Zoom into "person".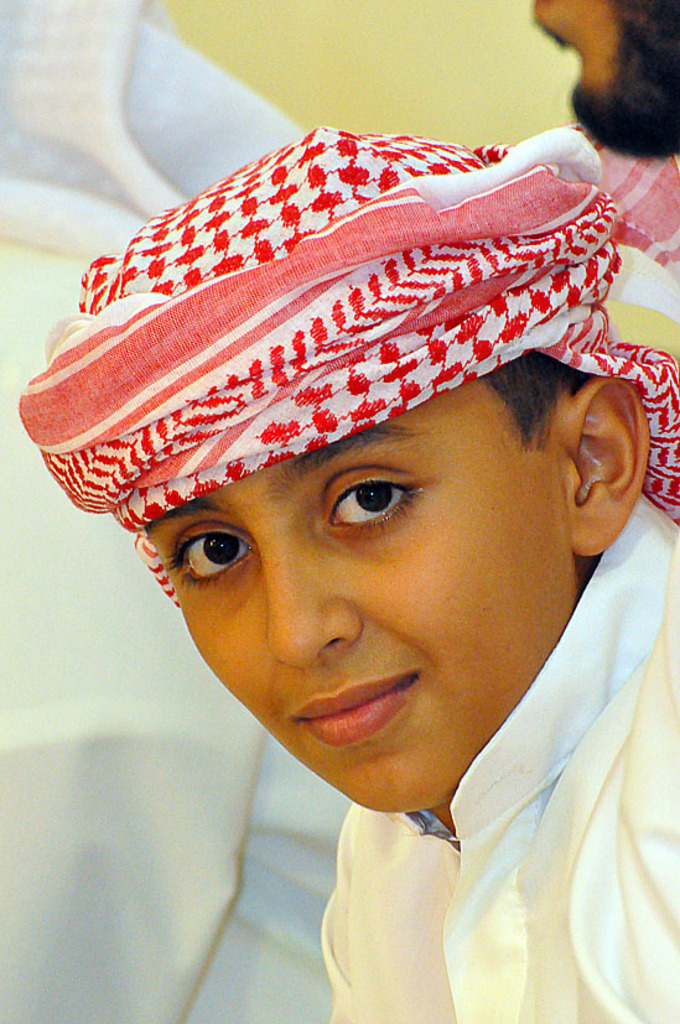
Zoom target: (5,132,679,1019).
